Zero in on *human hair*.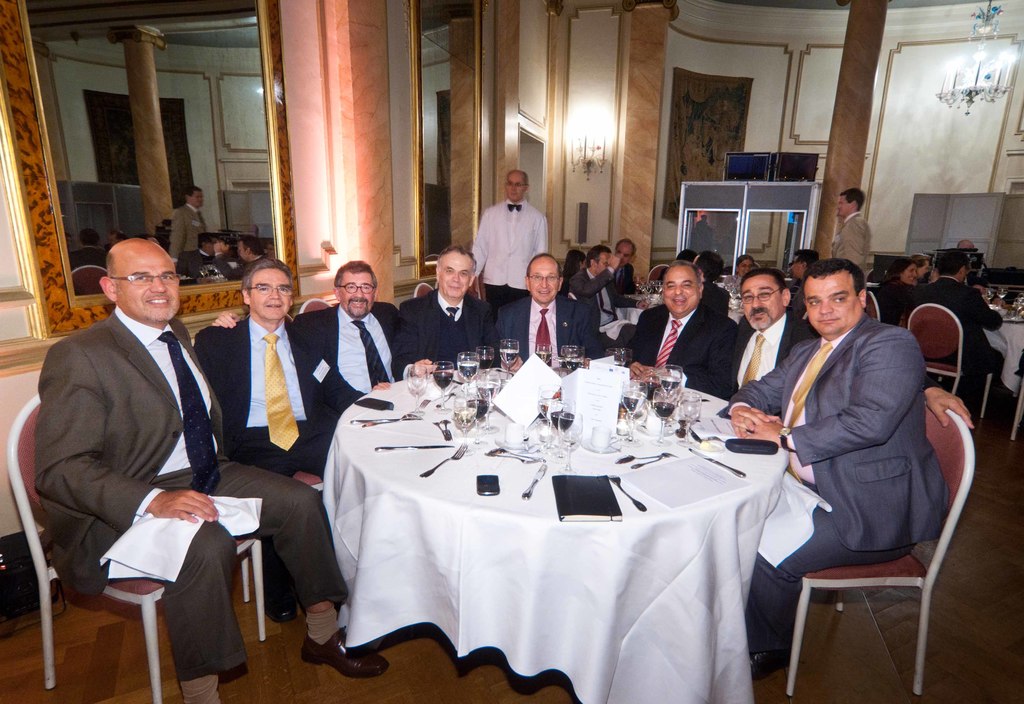
Zeroed in: {"left": 736, "top": 252, "right": 756, "bottom": 275}.
